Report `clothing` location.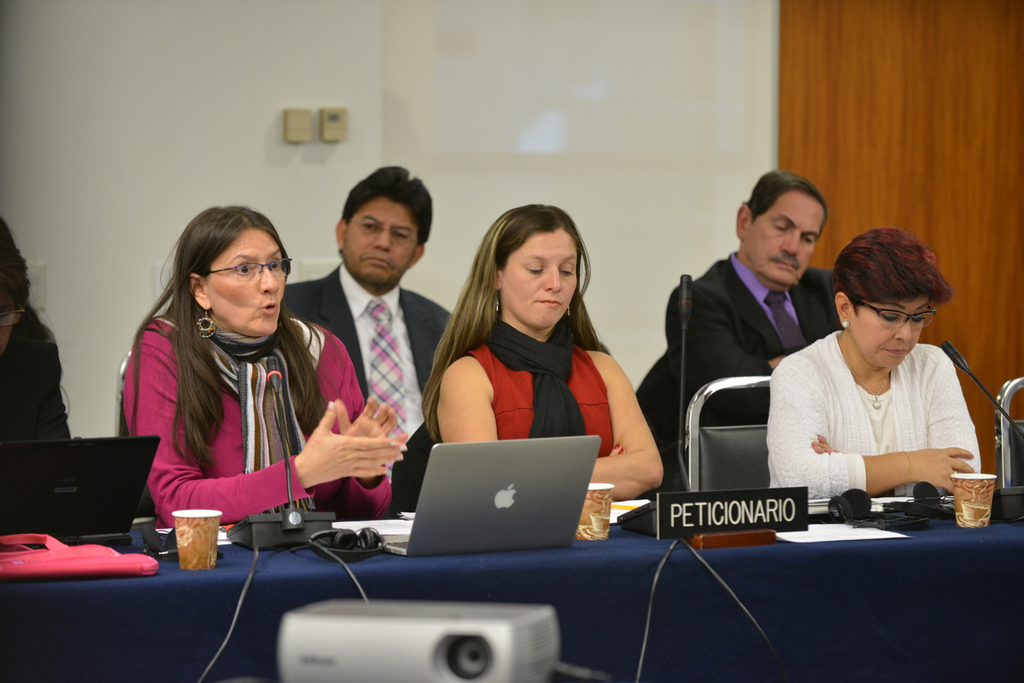
Report: l=113, t=310, r=397, b=523.
